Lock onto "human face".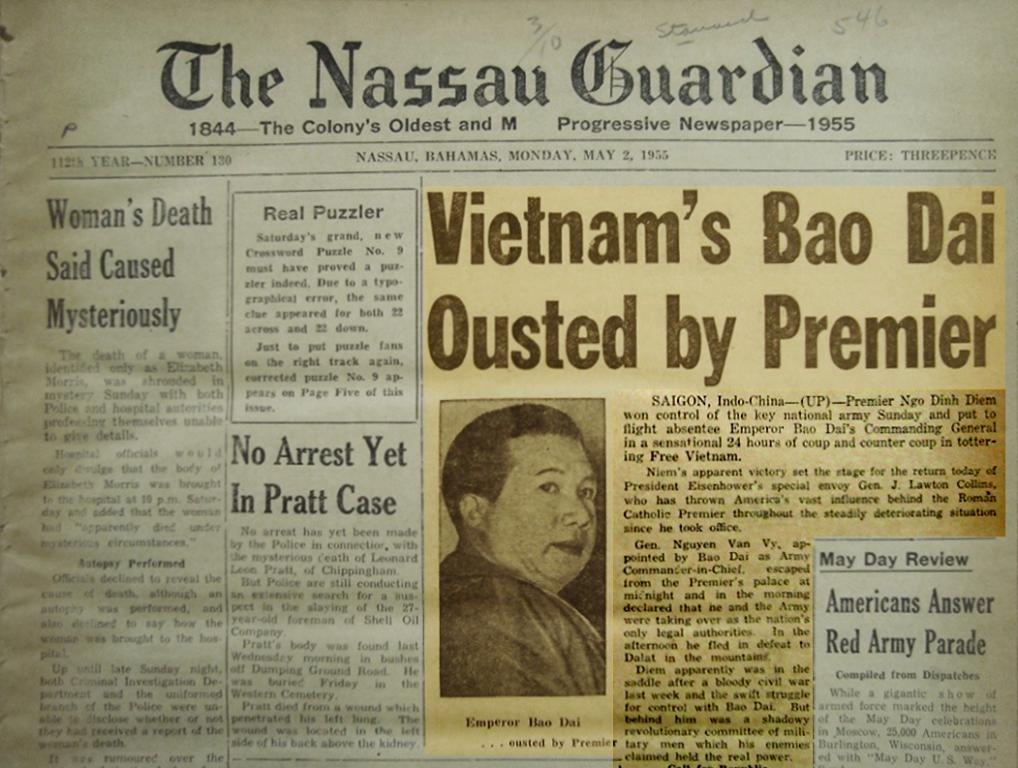
Locked: <box>487,428,601,591</box>.
